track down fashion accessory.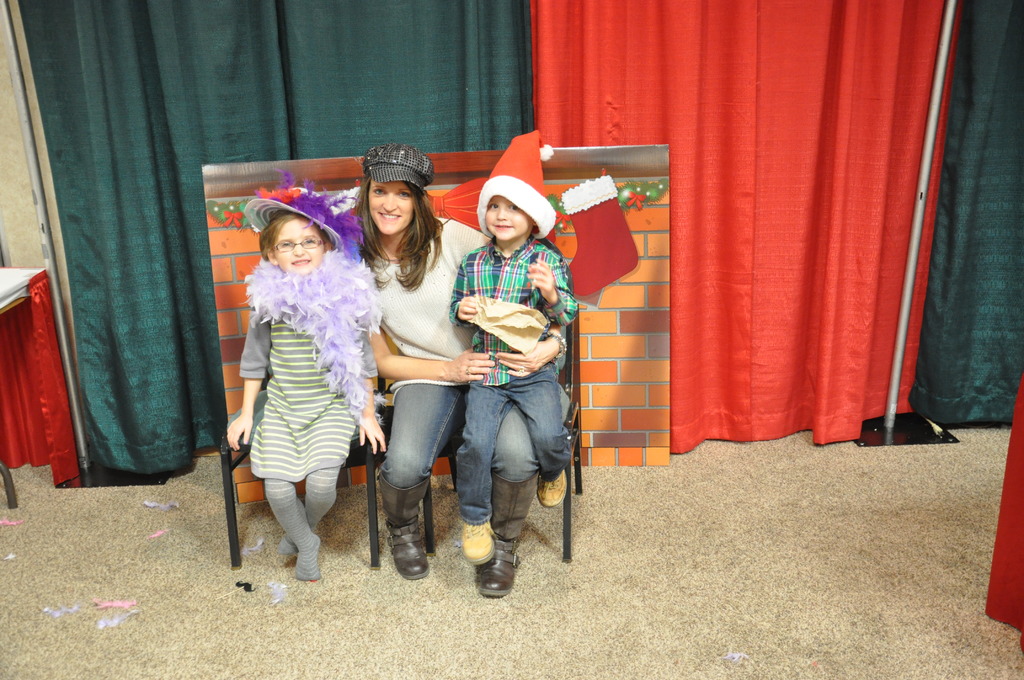
Tracked to select_region(462, 521, 496, 567).
